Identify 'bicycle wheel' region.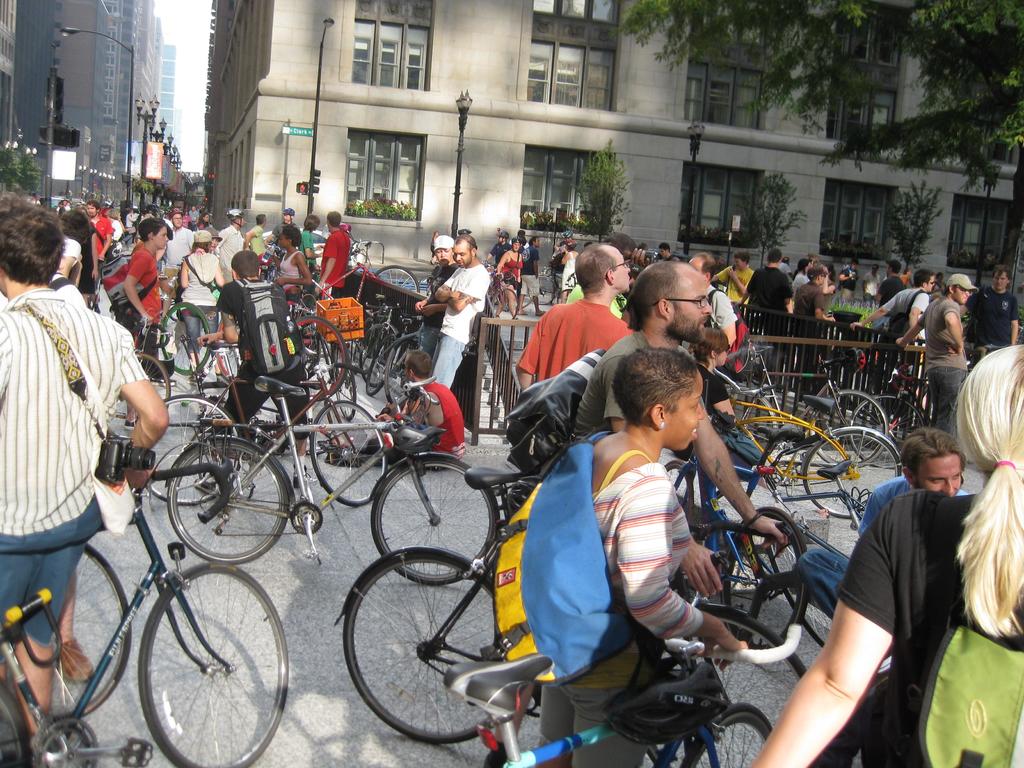
Region: Rect(367, 450, 506, 595).
